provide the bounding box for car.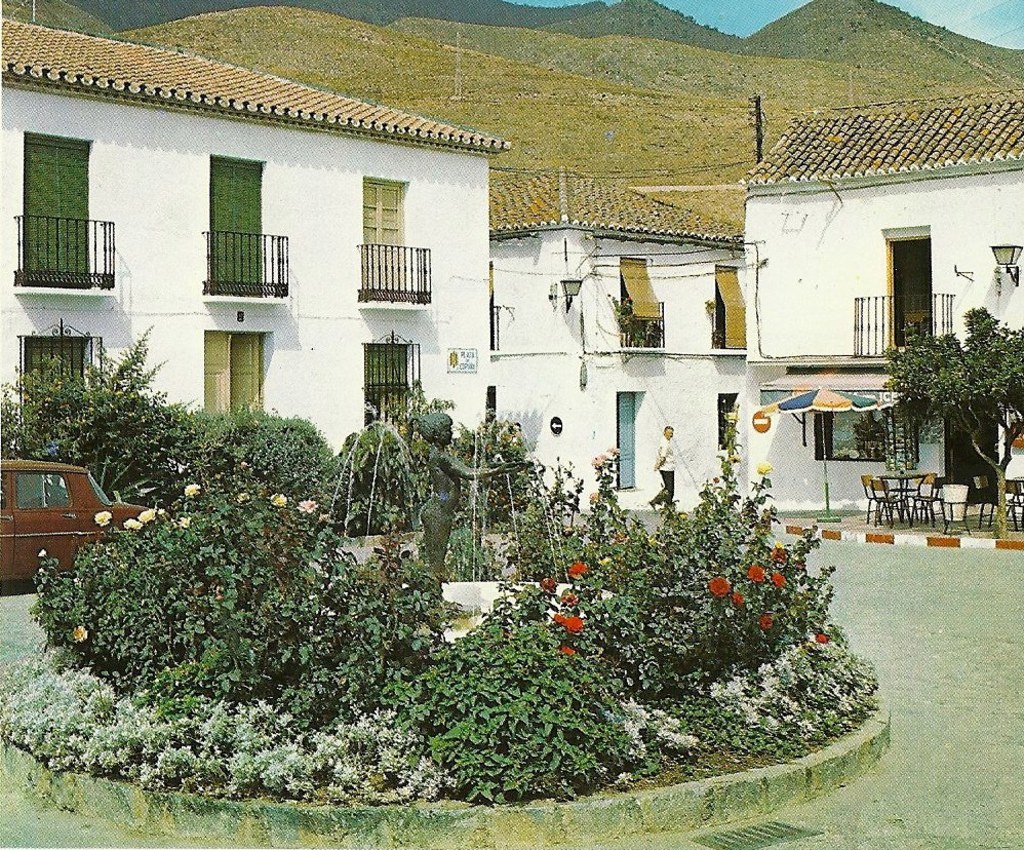
0, 454, 164, 587.
